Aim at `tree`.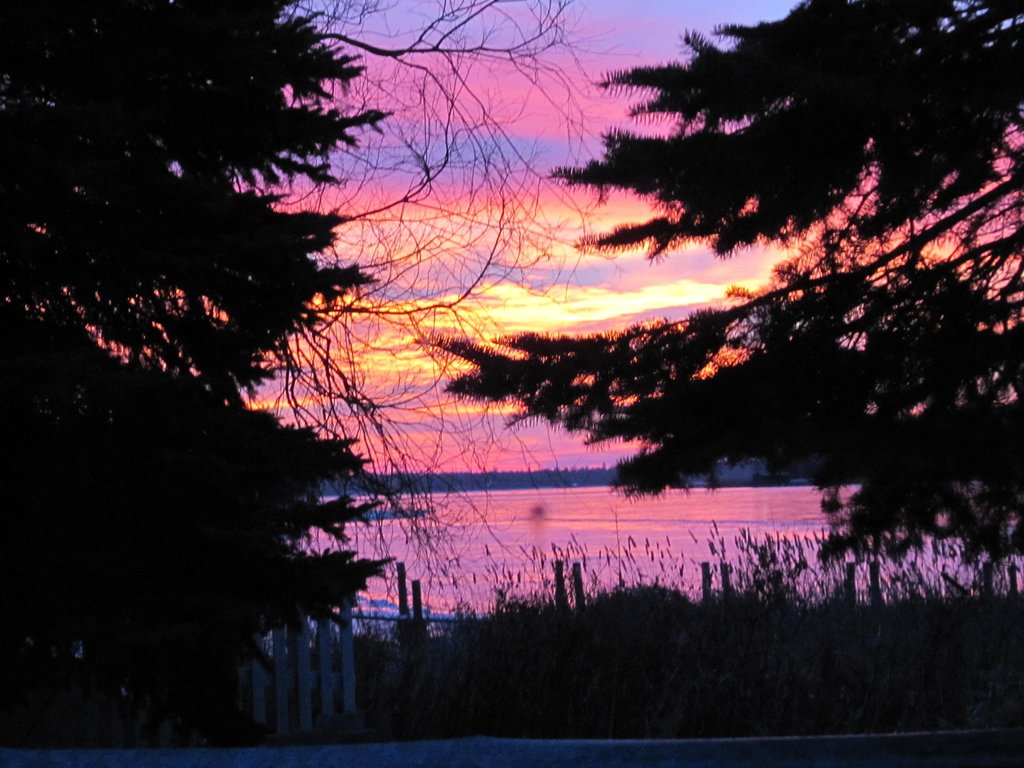
Aimed at <box>416,0,1022,570</box>.
